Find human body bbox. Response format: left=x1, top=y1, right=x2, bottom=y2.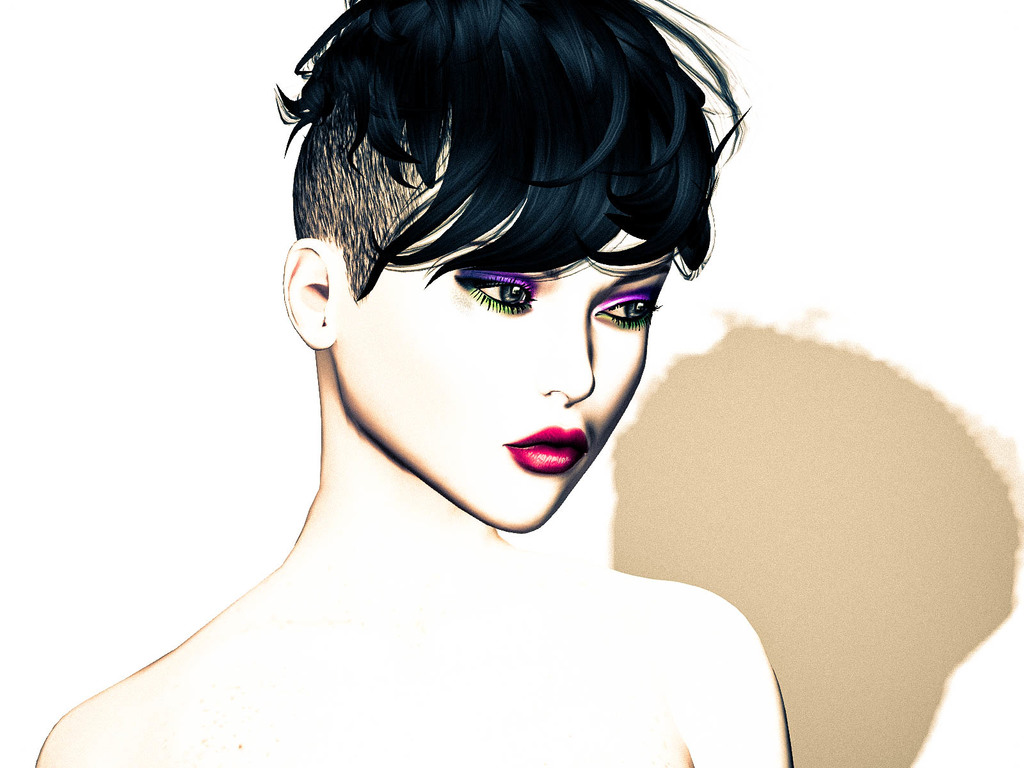
left=19, top=66, right=868, bottom=767.
